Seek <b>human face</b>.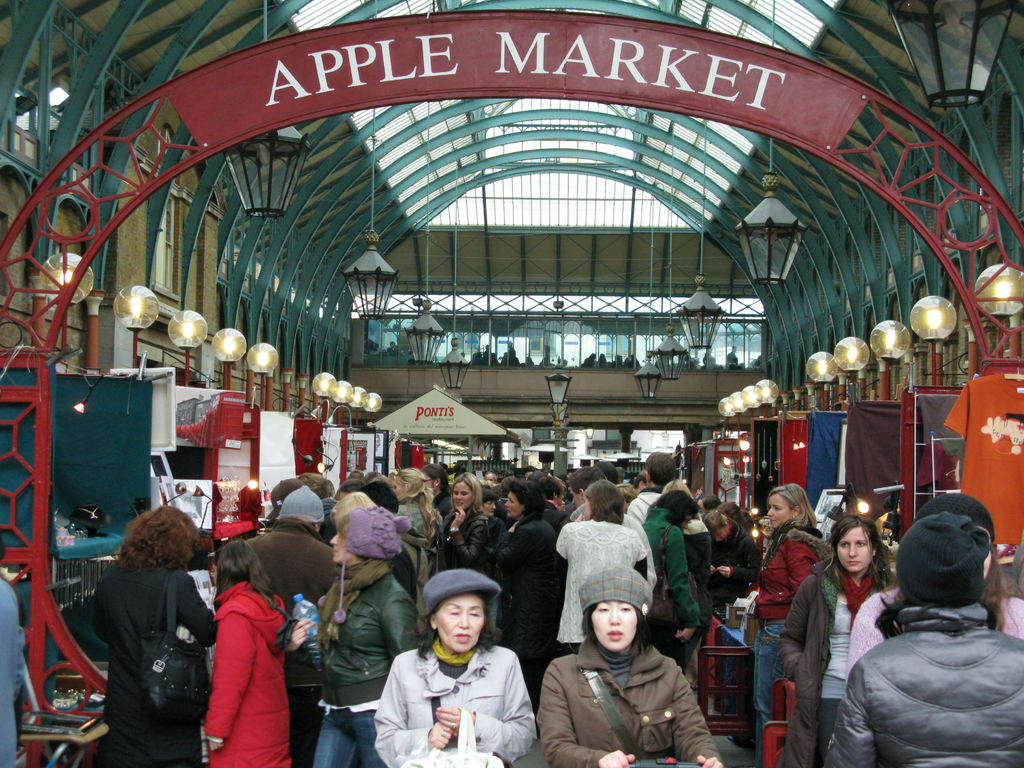
BBox(453, 479, 477, 509).
